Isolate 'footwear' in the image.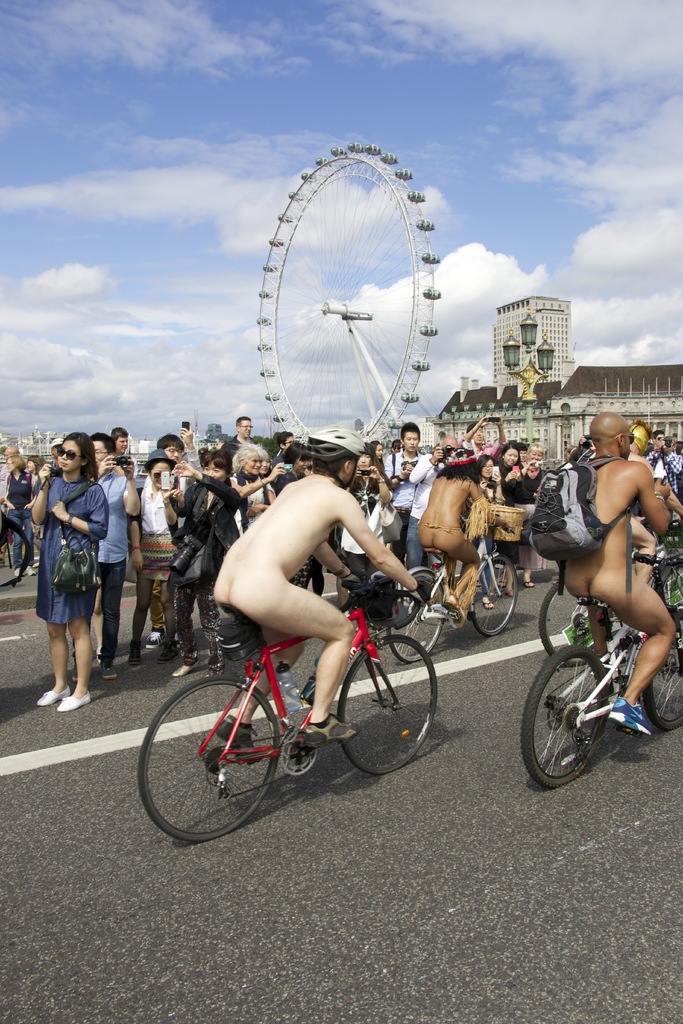
Isolated region: rect(296, 712, 363, 745).
